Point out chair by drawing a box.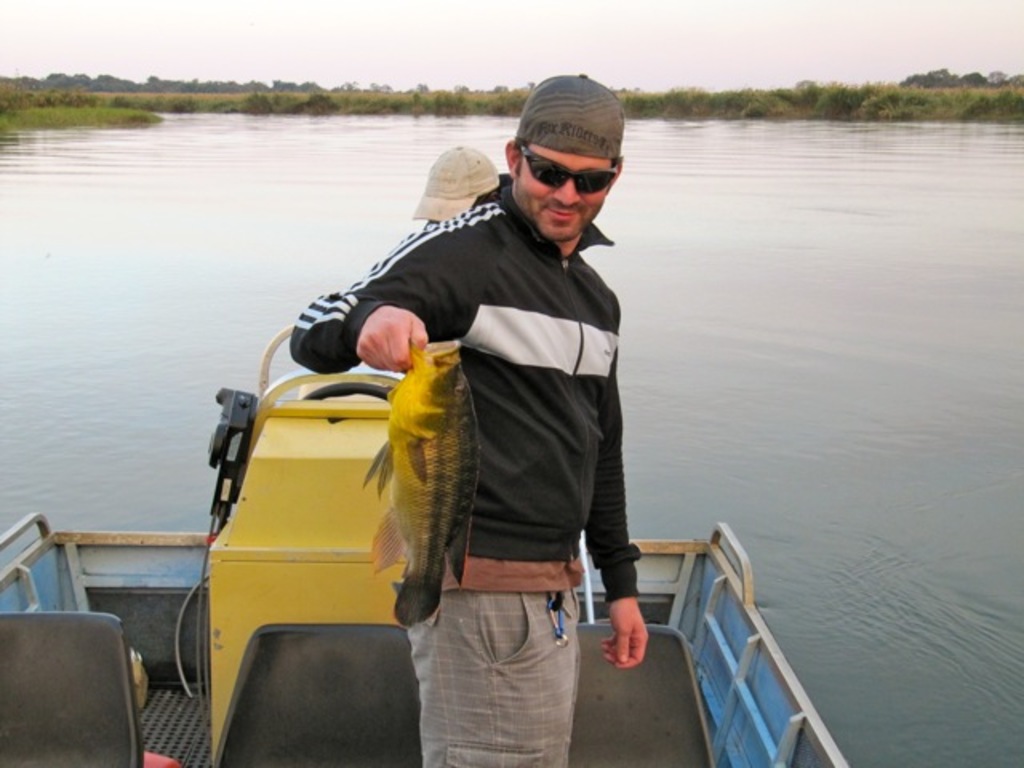
Rect(566, 619, 715, 765).
